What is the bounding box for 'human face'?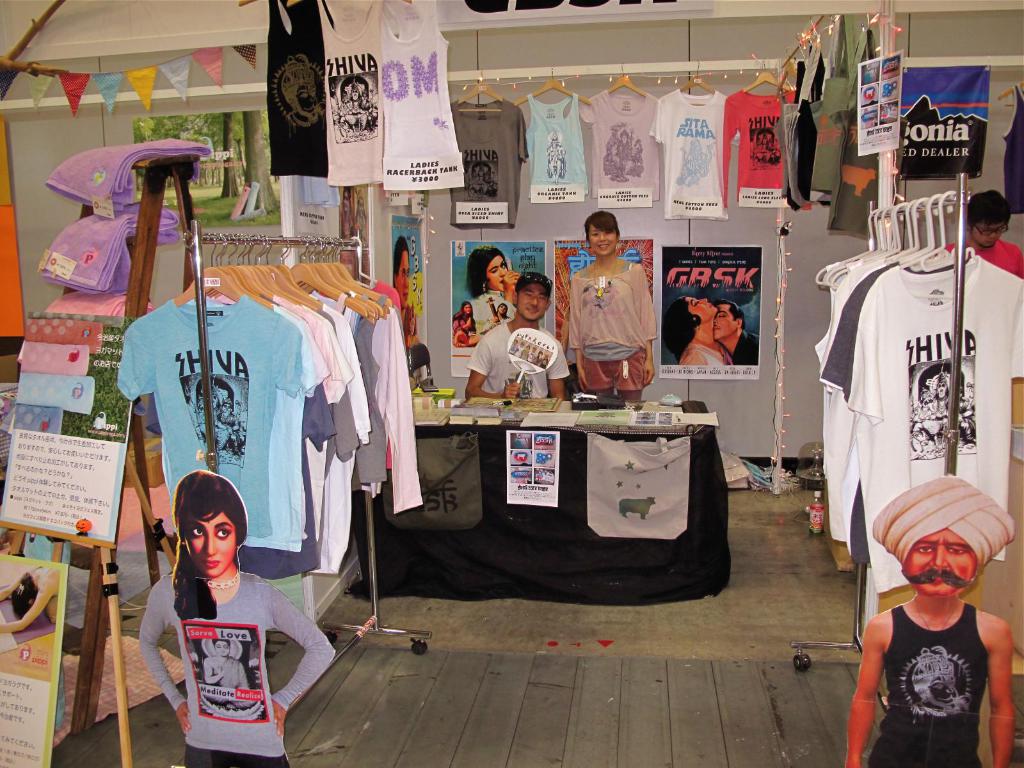
BBox(973, 221, 1006, 255).
